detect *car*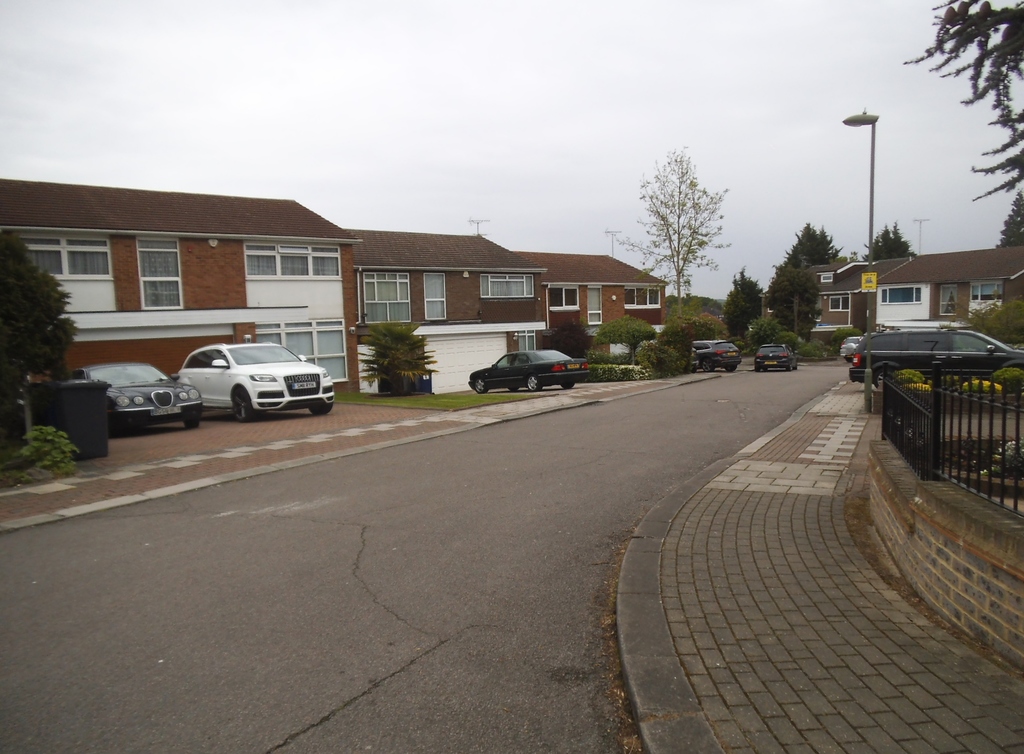
{"x1": 837, "y1": 336, "x2": 860, "y2": 351}
